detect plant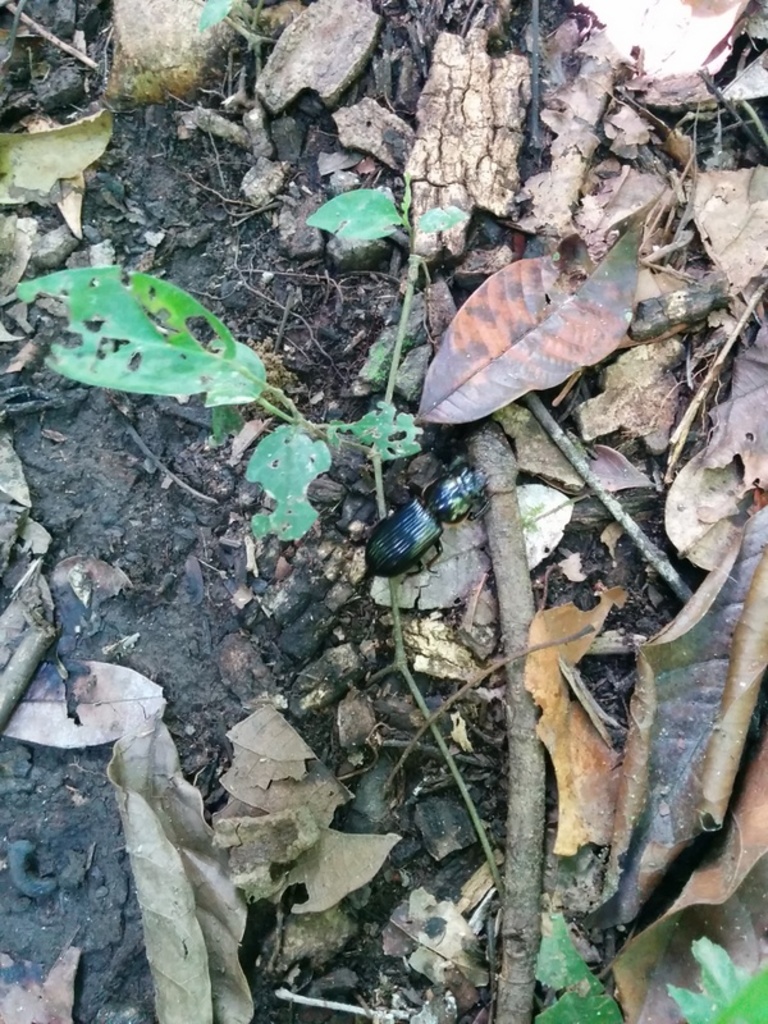
(189, 0, 230, 28)
